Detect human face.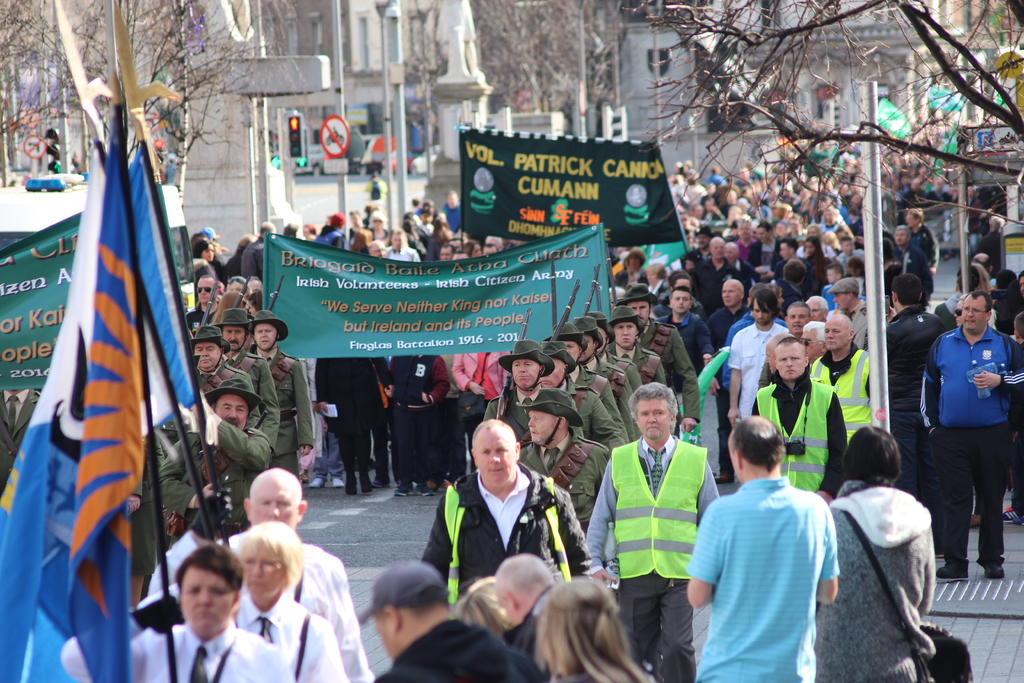
Detected at bbox=[498, 593, 527, 620].
